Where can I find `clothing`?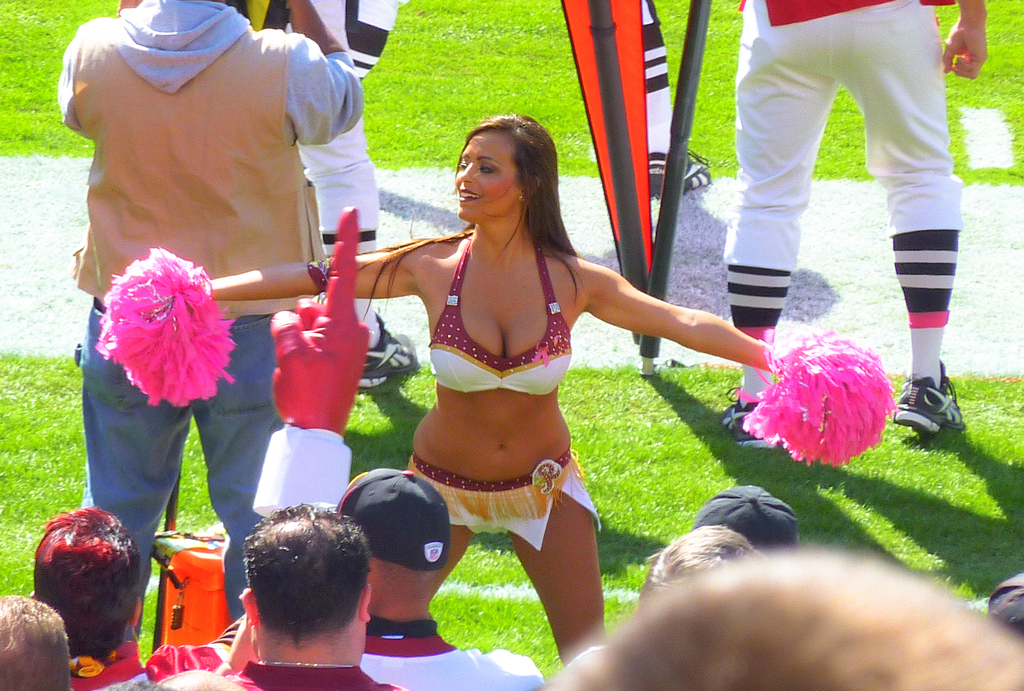
You can find it at 64:0:366:621.
